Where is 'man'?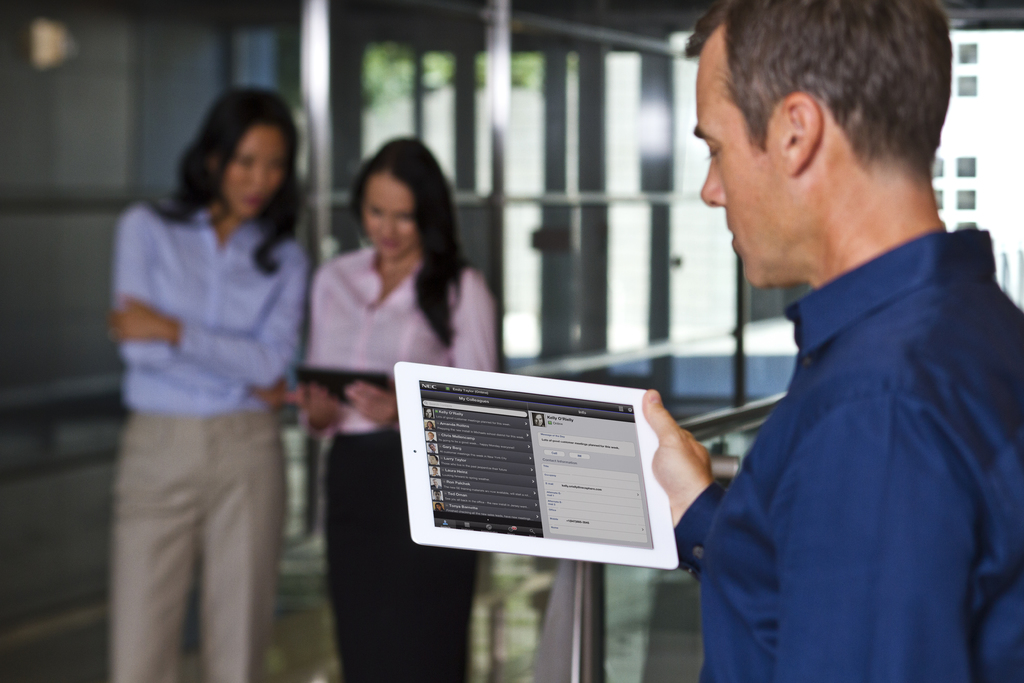
622 0 1007 680.
